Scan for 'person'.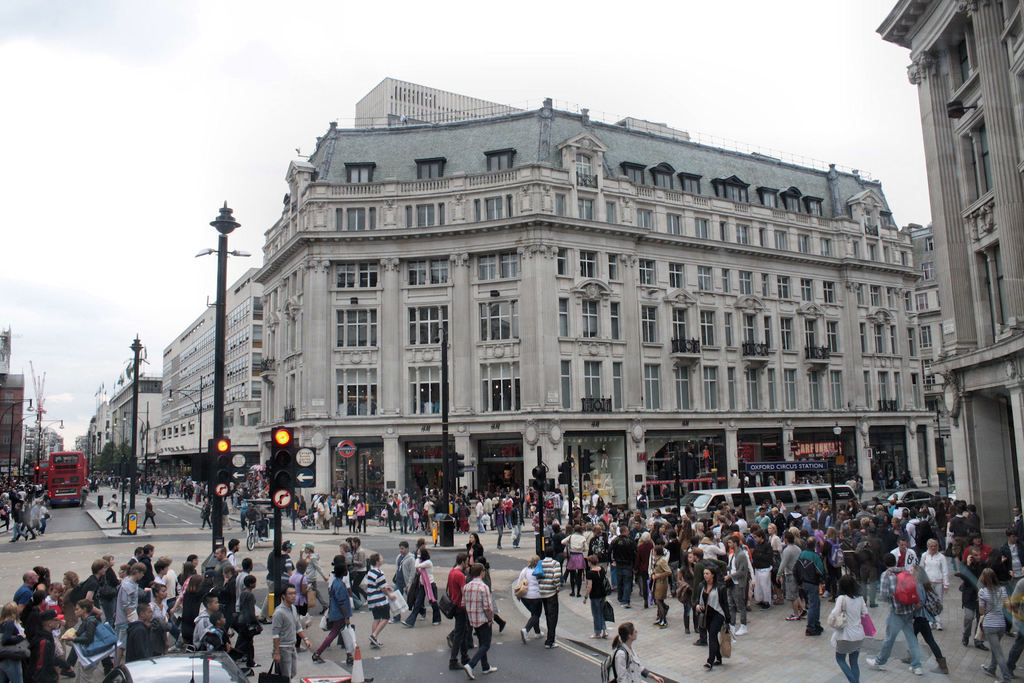
Scan result: pyautogui.locateOnScreen(141, 496, 157, 529).
